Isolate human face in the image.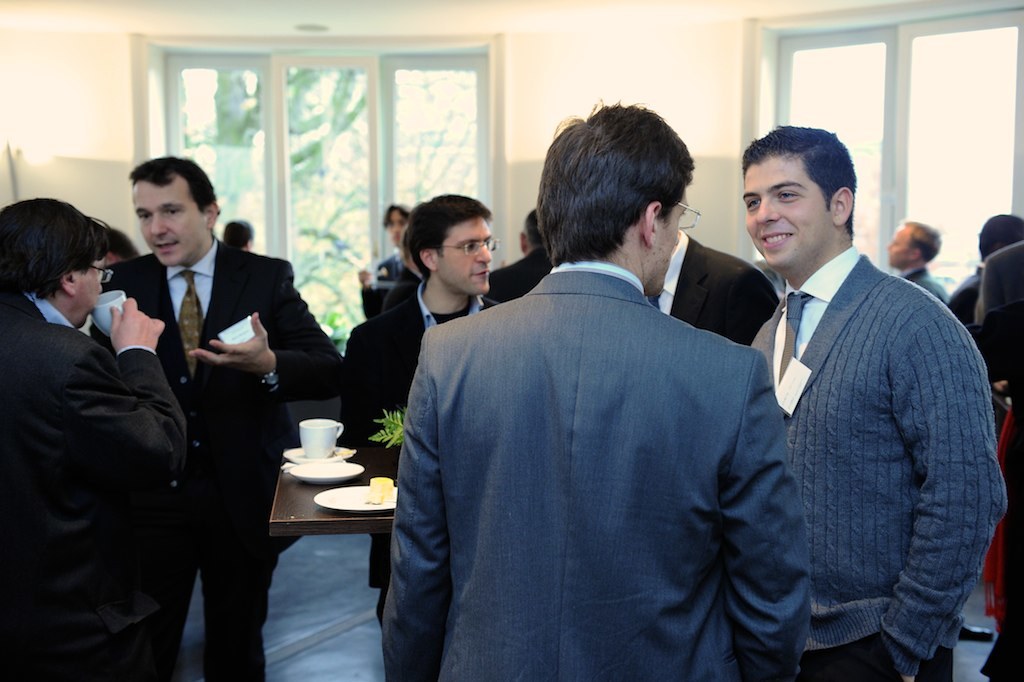
Isolated region: bbox=[74, 260, 110, 324].
